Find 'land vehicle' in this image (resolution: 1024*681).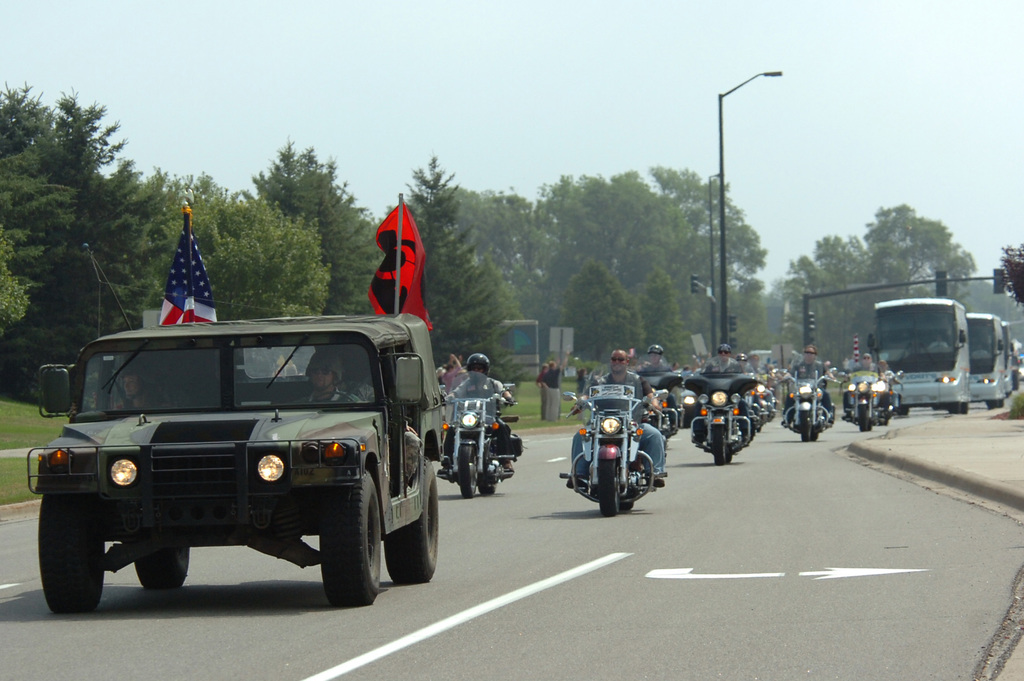
box(775, 356, 836, 442).
